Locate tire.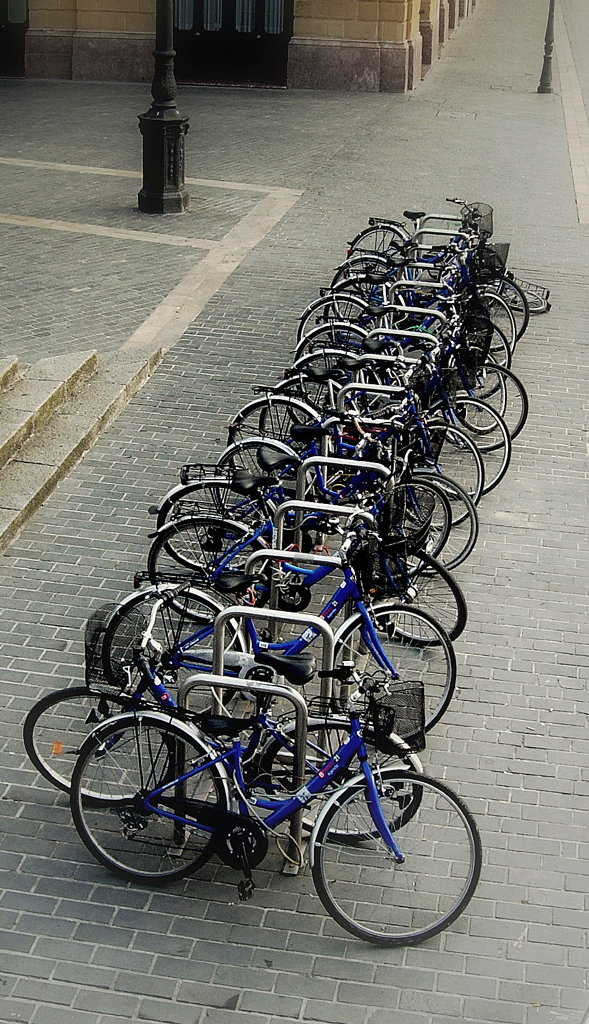
Bounding box: 159:483:281:575.
